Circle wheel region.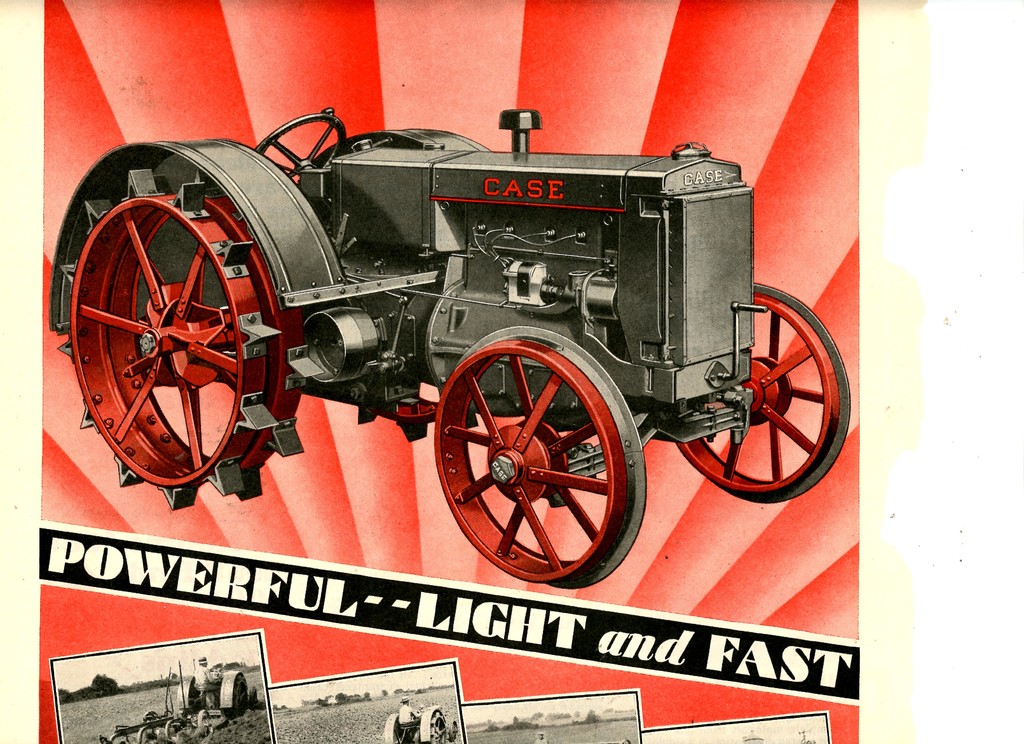
Region: detection(136, 729, 159, 743).
